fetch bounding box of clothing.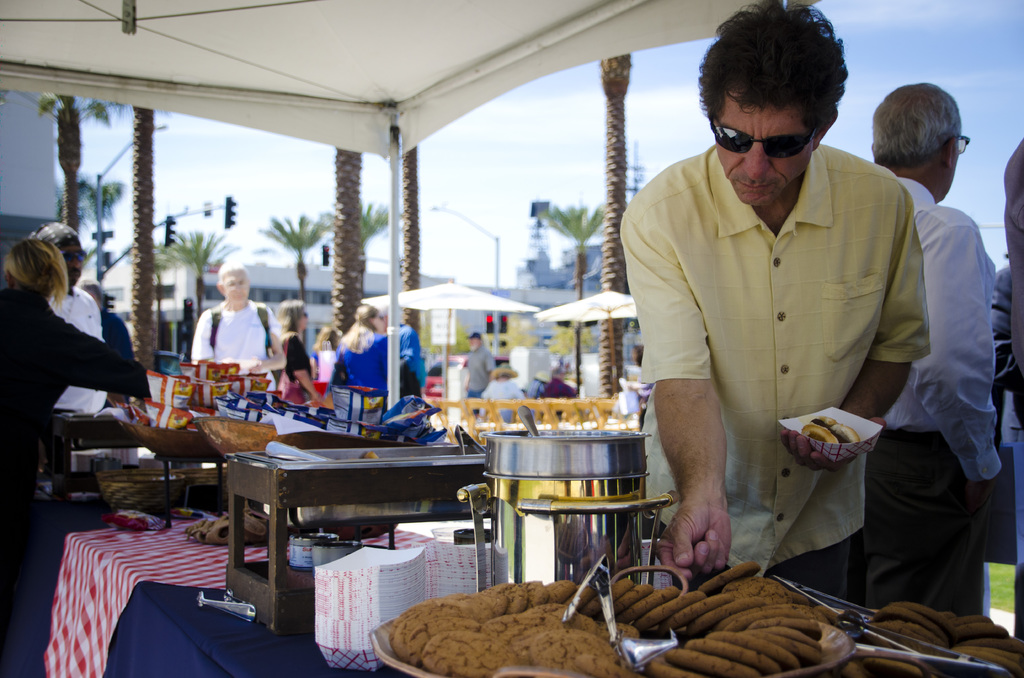
Bbox: locate(1, 257, 141, 460).
